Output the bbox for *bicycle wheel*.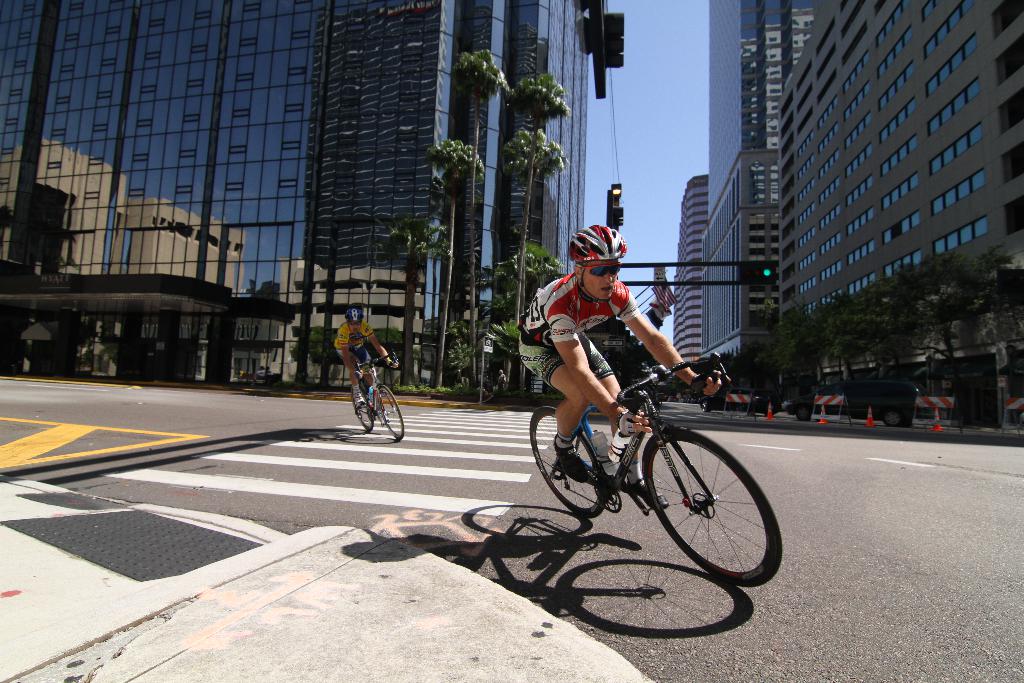
x1=351 y1=381 x2=375 y2=432.
